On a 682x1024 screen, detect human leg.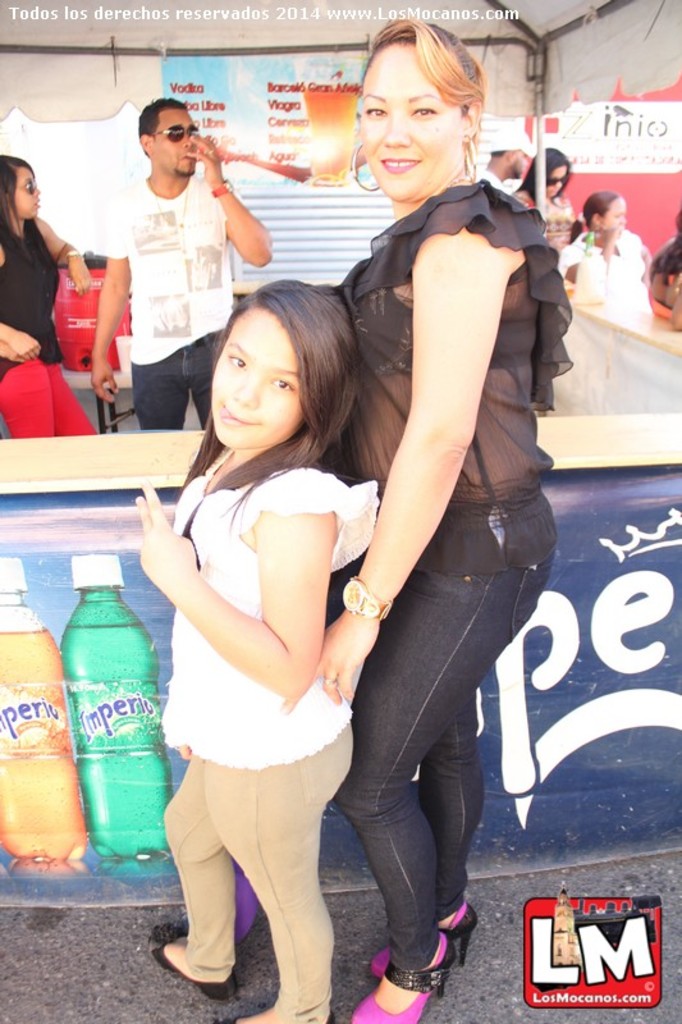
detection(129, 356, 191, 430).
